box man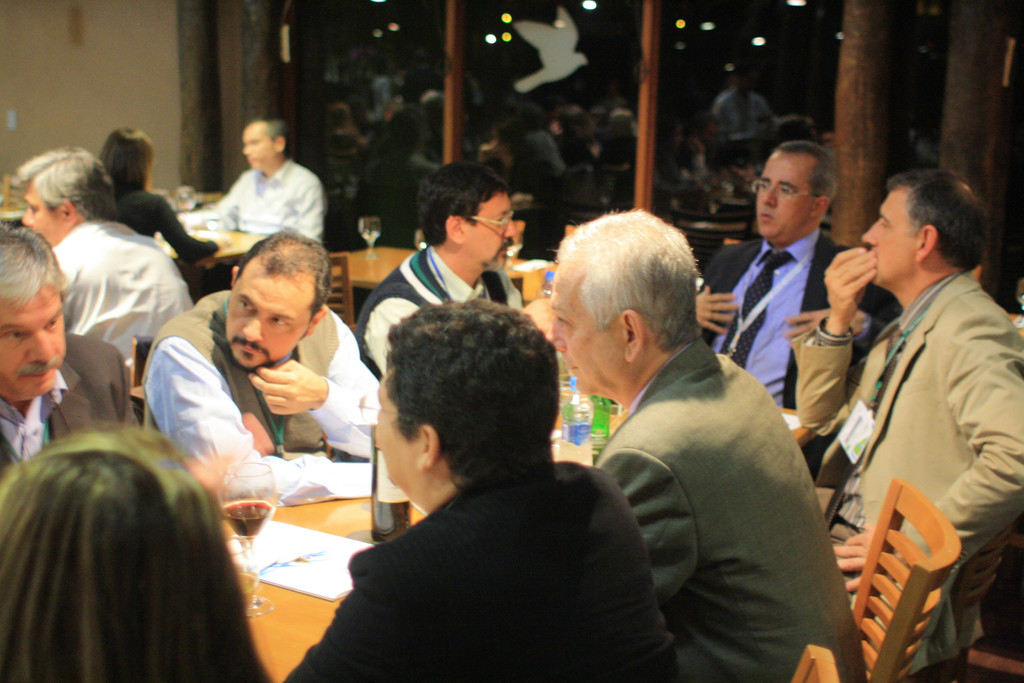
select_region(278, 298, 678, 682)
